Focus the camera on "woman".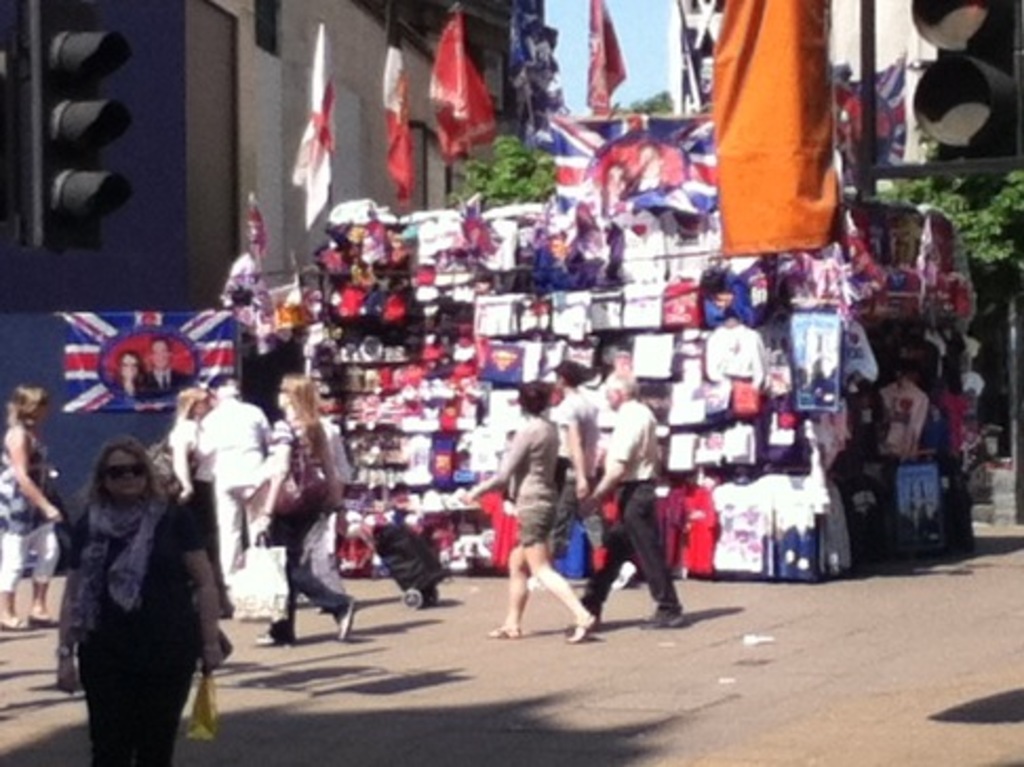
Focus region: {"left": 46, "top": 402, "right": 217, "bottom": 766}.
